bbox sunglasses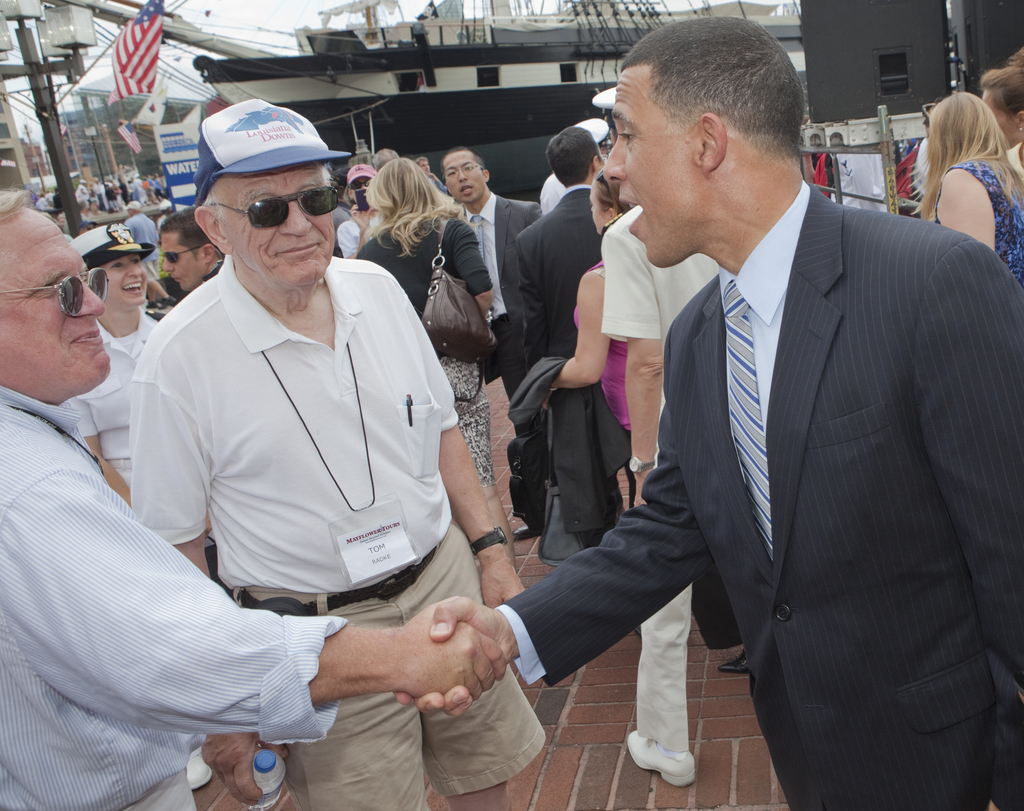
(x1=163, y1=244, x2=208, y2=262)
